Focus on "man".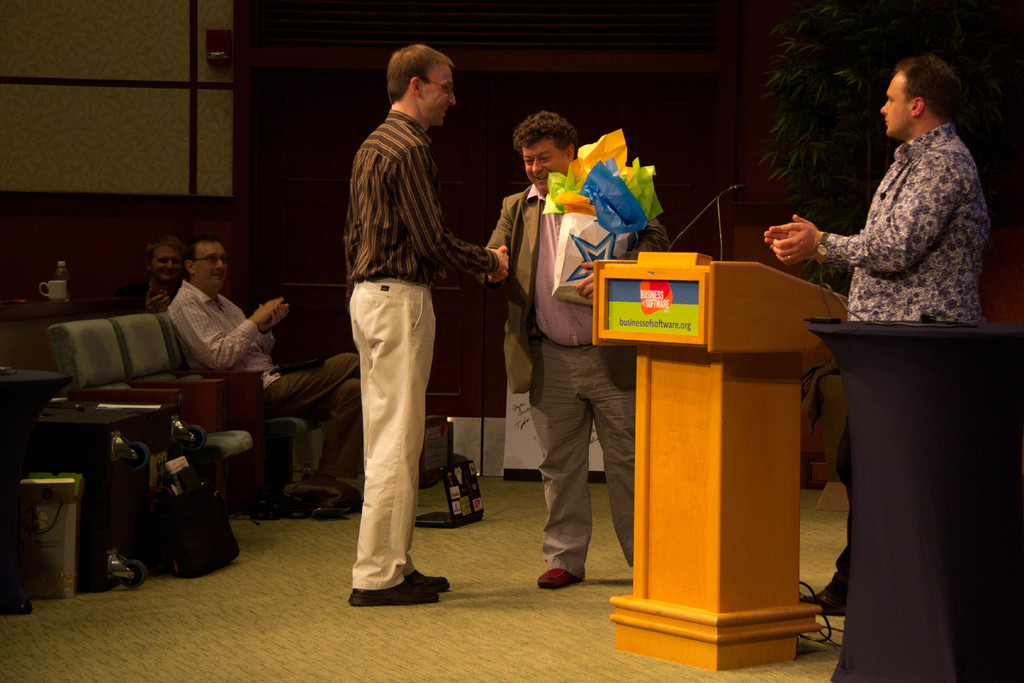
Focused at <region>474, 110, 672, 590</region>.
